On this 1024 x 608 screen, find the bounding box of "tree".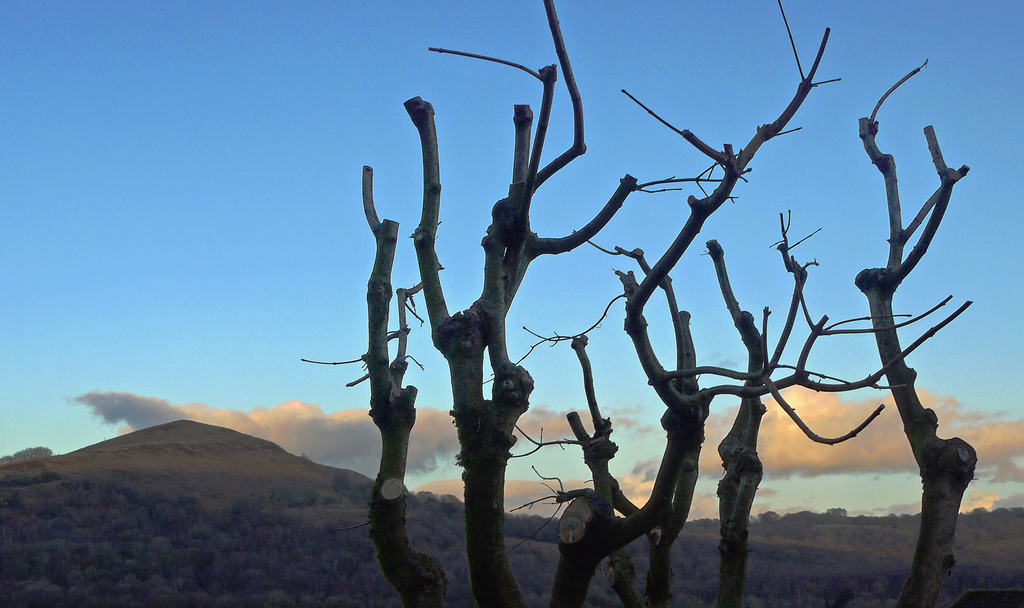
Bounding box: 298, 0, 981, 607.
